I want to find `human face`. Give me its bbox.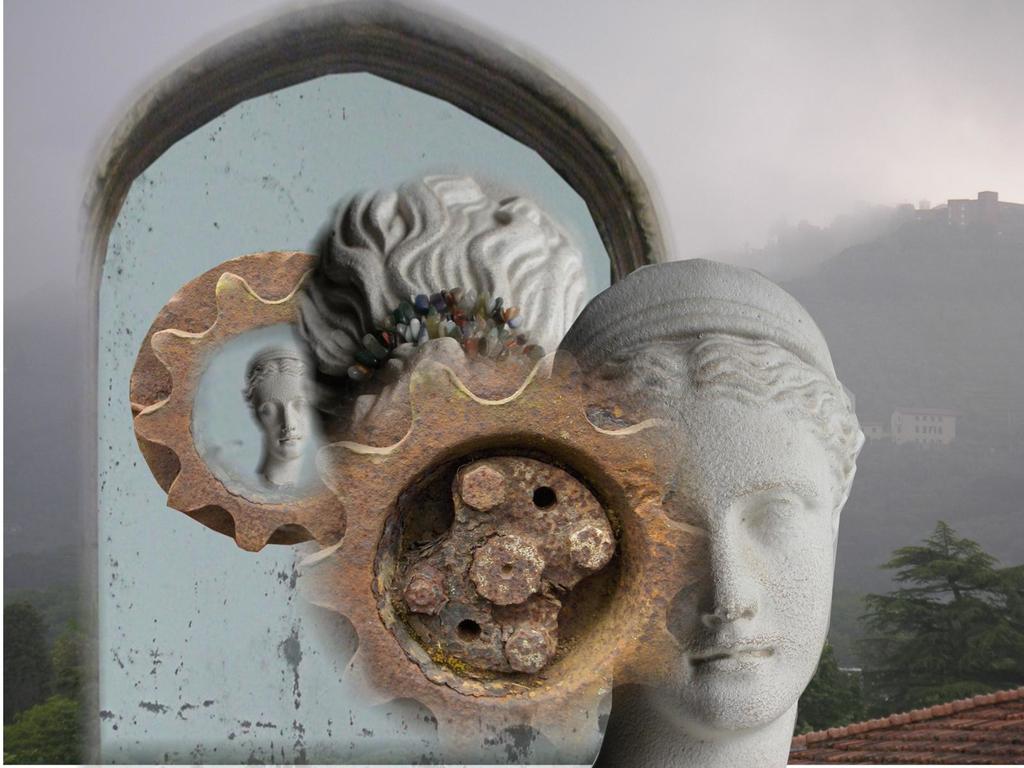
box=[646, 398, 824, 728].
